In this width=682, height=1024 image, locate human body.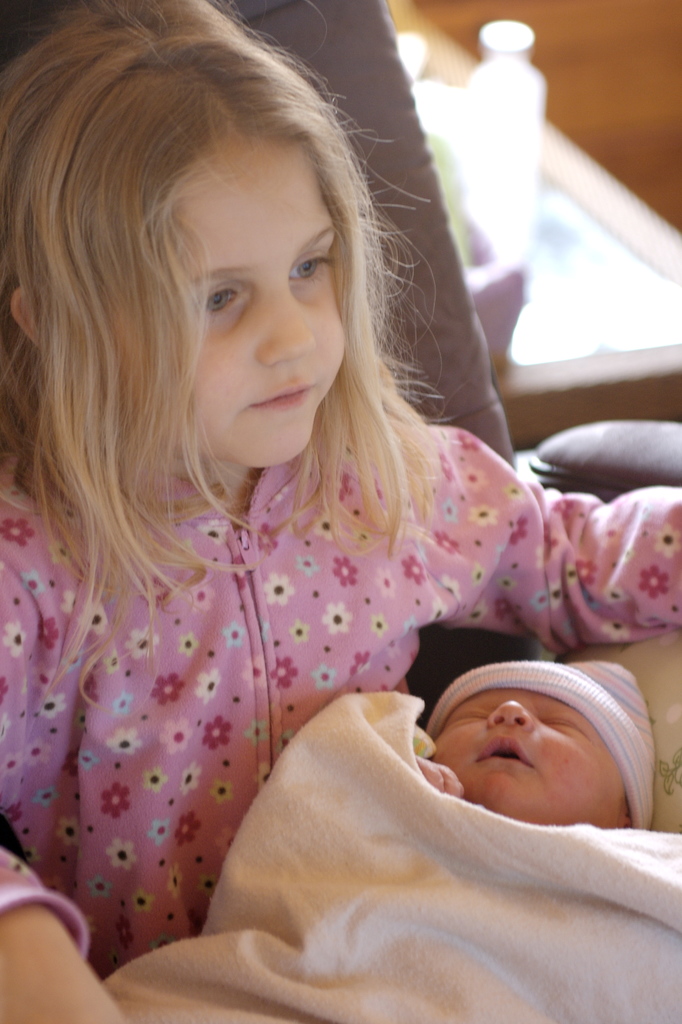
Bounding box: 0/62/631/991.
